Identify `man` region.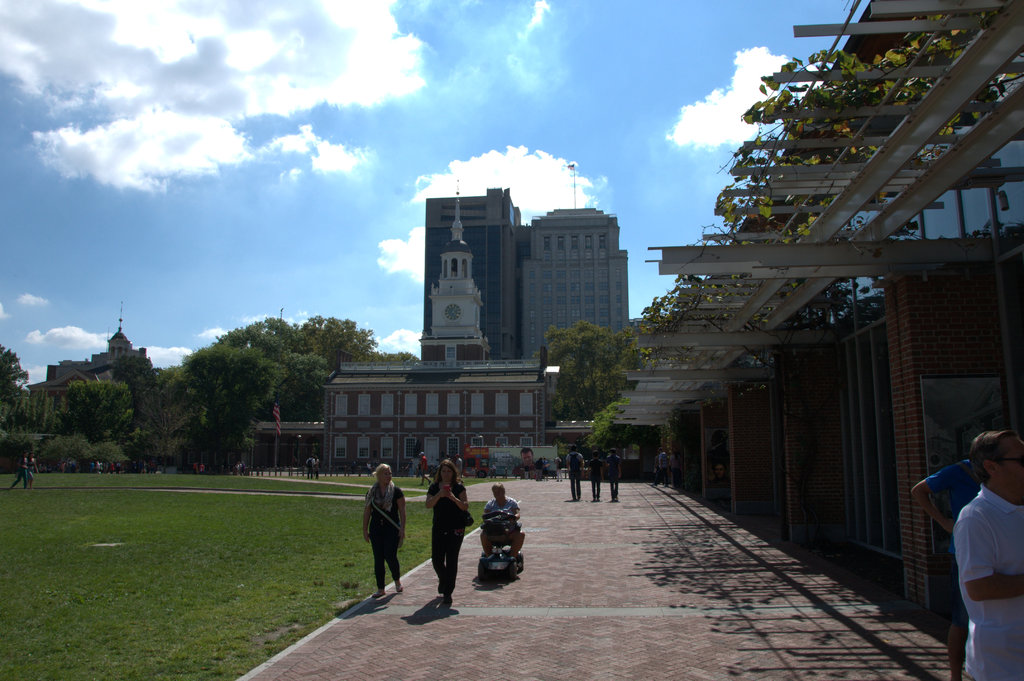
Region: <region>933, 437, 1023, 667</region>.
